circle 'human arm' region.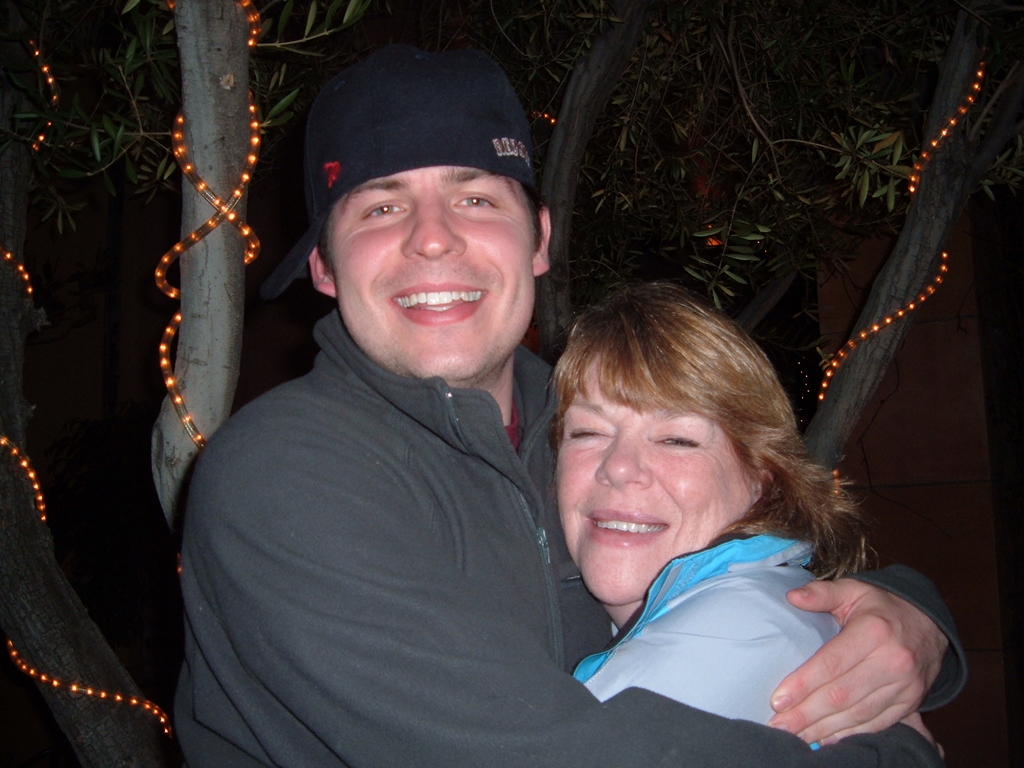
Region: [580,576,812,728].
